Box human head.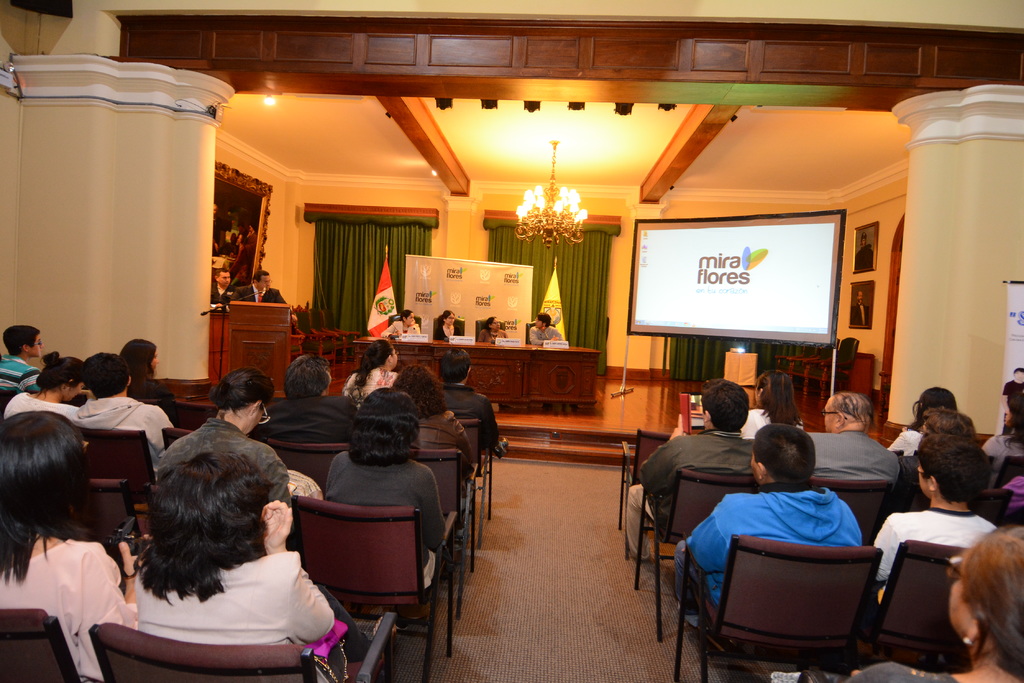
l=35, t=351, r=84, b=404.
